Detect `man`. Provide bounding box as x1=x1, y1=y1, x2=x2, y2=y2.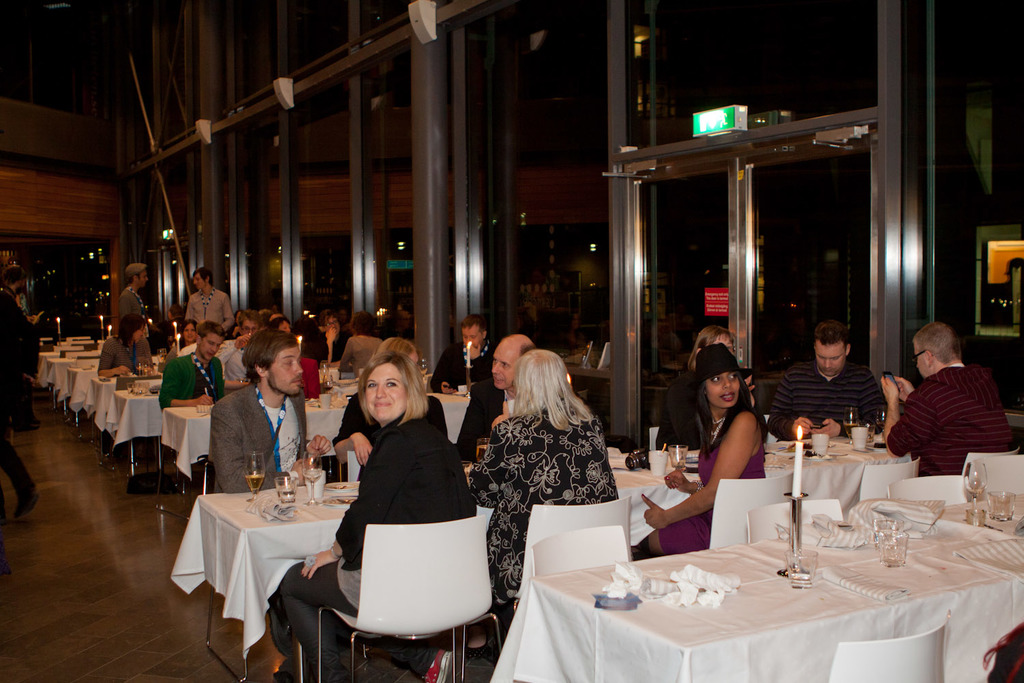
x1=156, y1=319, x2=225, y2=406.
